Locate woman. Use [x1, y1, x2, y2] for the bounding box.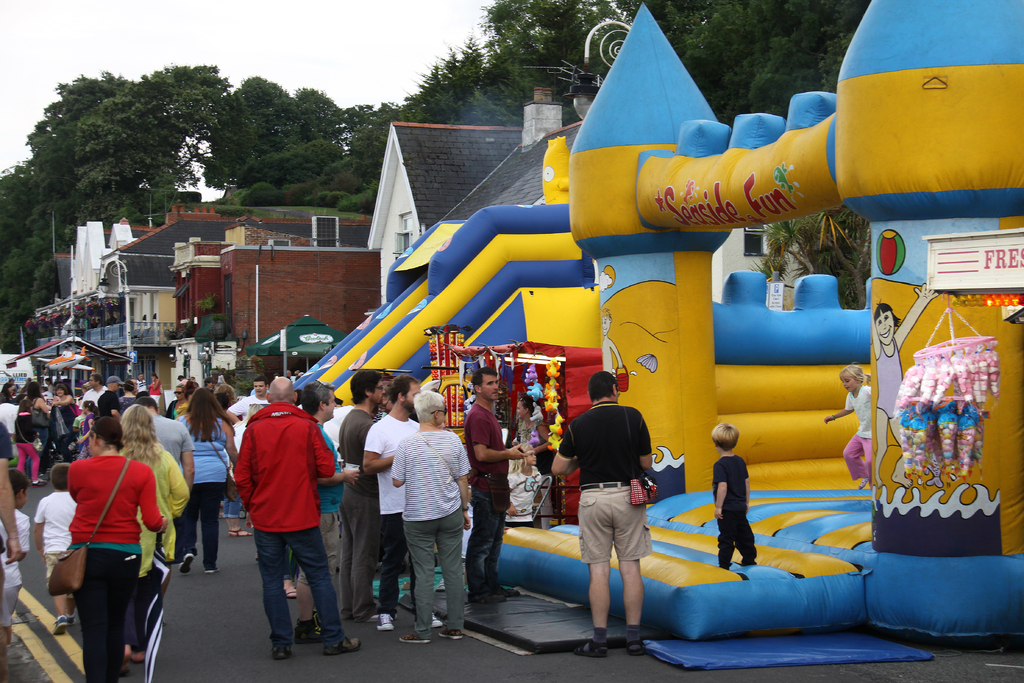
[120, 406, 190, 666].
